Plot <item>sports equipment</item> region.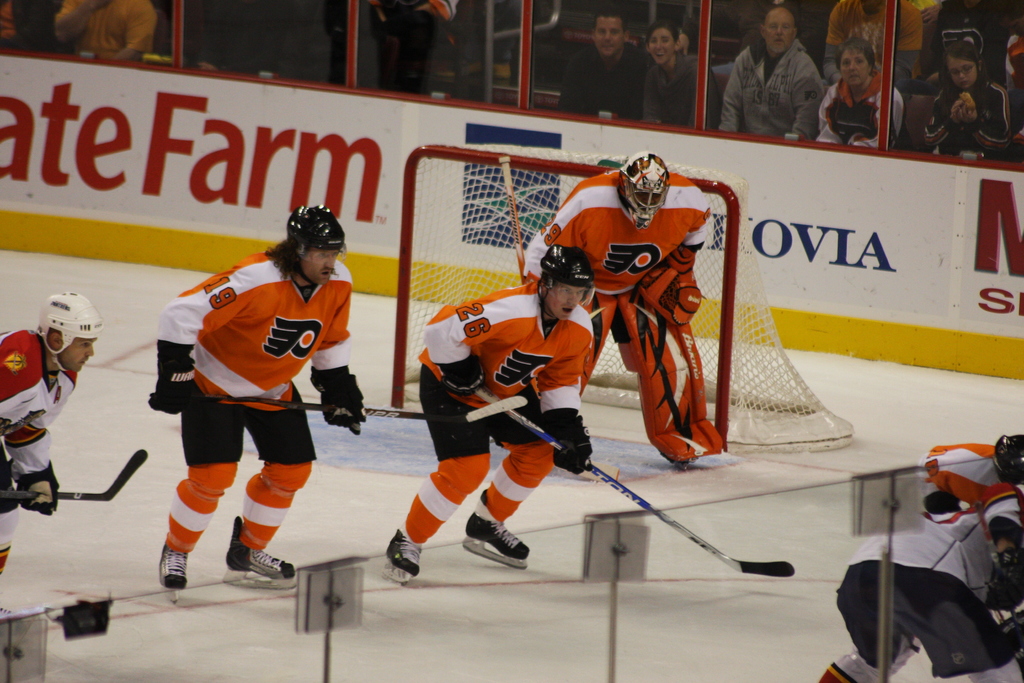
Plotted at x1=310, y1=365, x2=367, y2=435.
